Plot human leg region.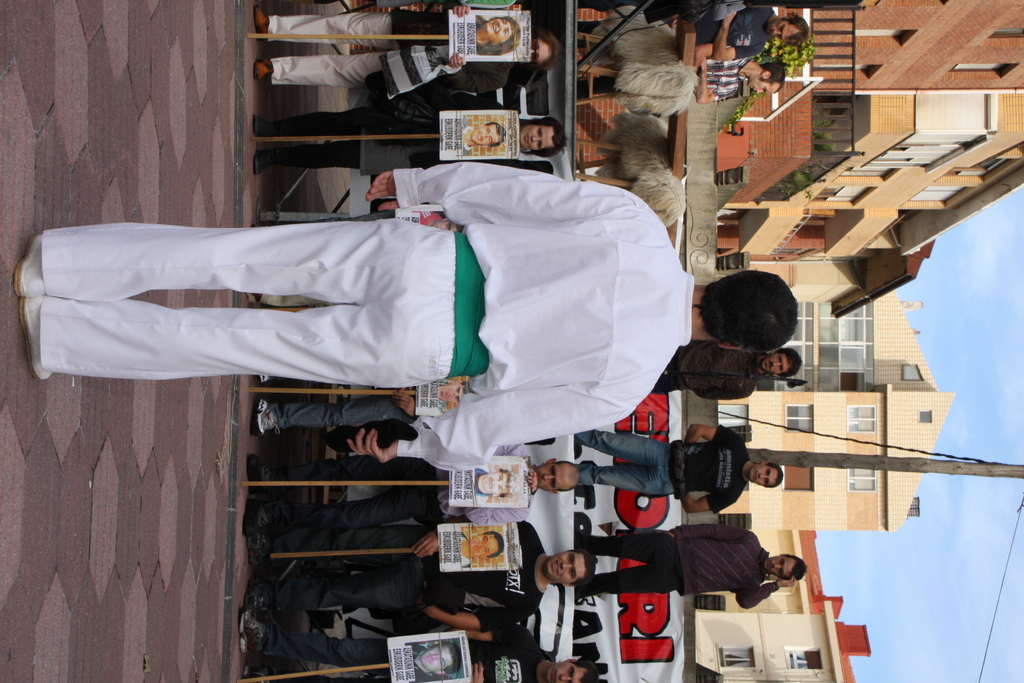
Plotted at (x1=255, y1=397, x2=422, y2=438).
